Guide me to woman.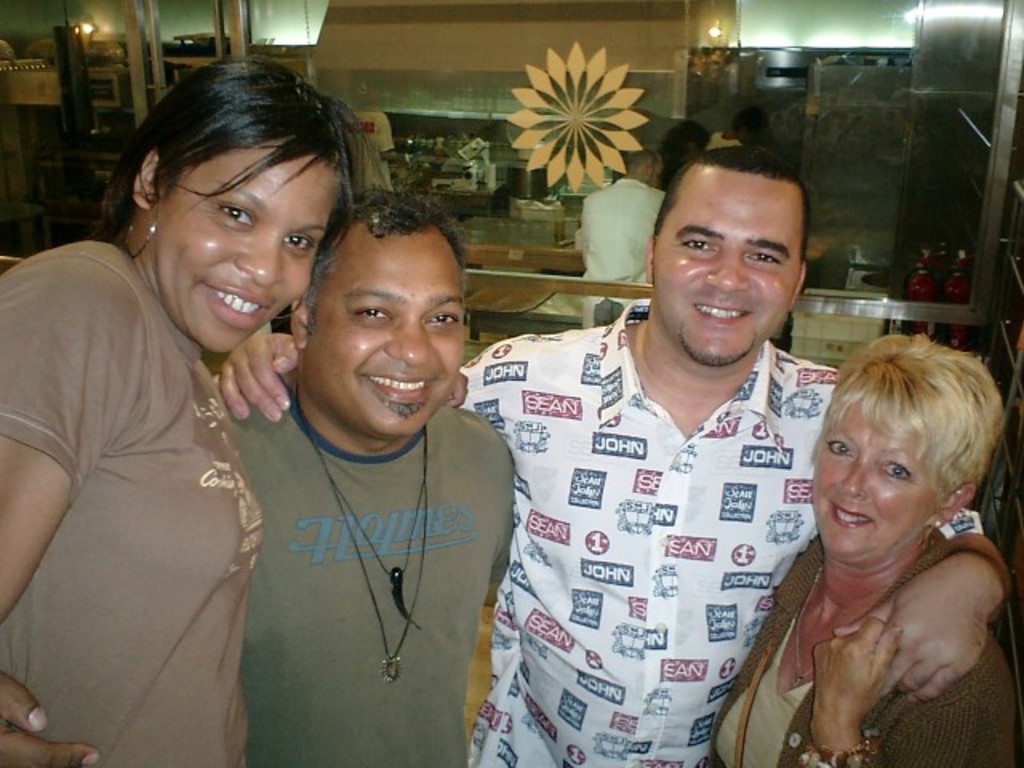
Guidance: [left=0, top=54, right=381, bottom=766].
